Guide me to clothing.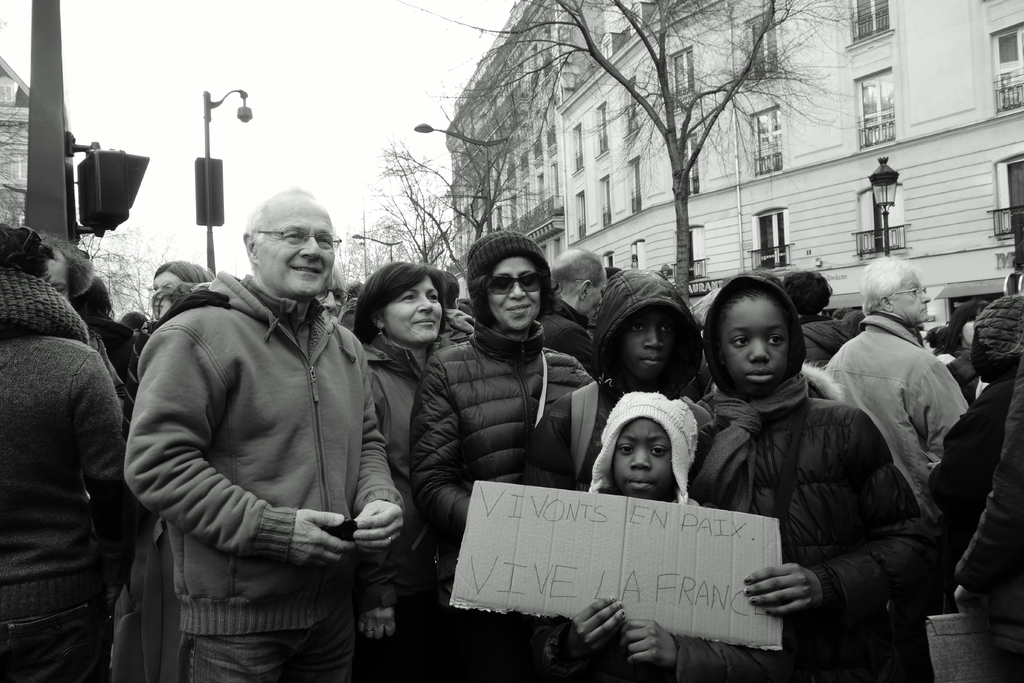
Guidance: 407, 322, 602, 682.
